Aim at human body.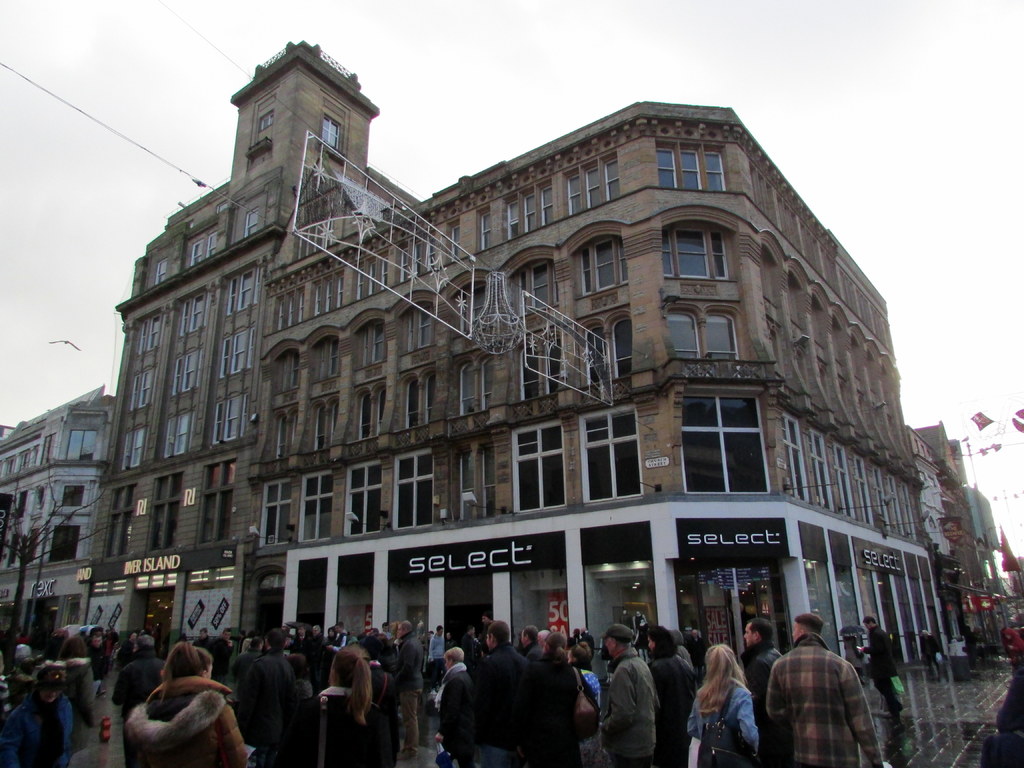
Aimed at <box>104,656,169,721</box>.
